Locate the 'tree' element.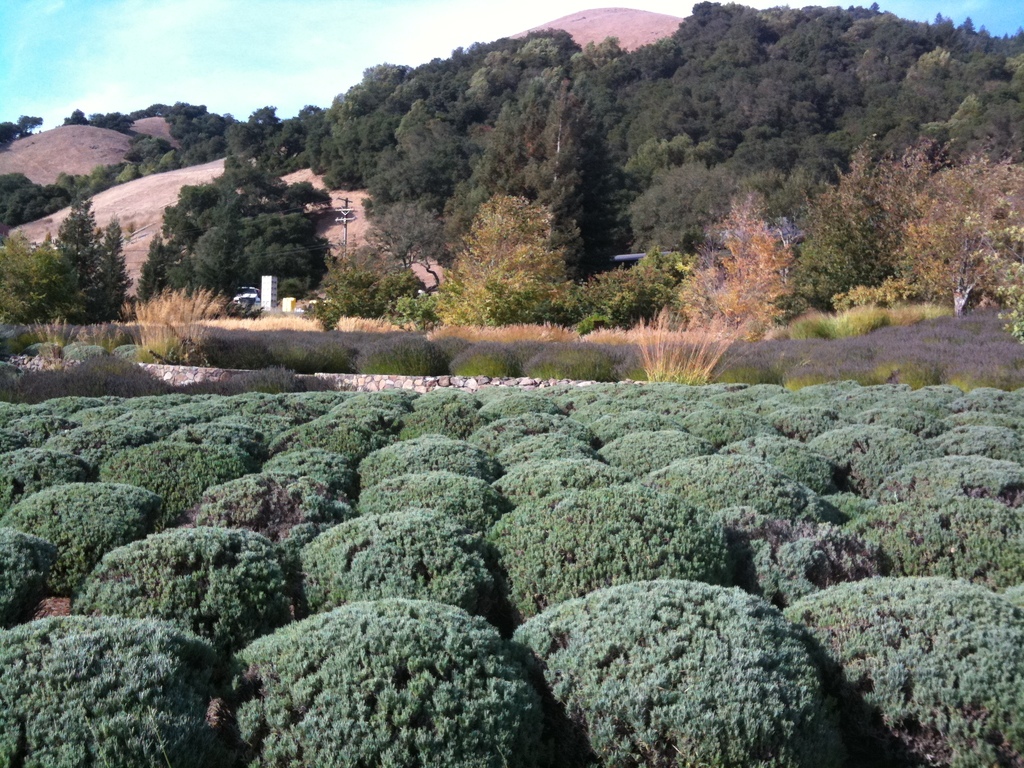
Element bbox: 436/60/557/239.
